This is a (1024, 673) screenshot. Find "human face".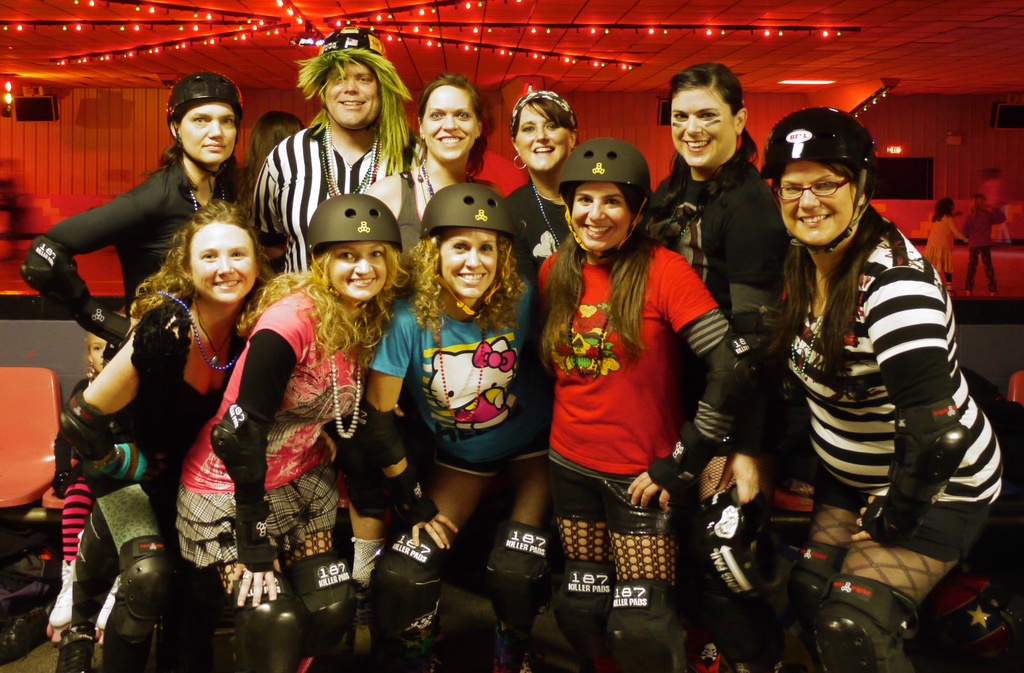
Bounding box: (433,220,503,304).
